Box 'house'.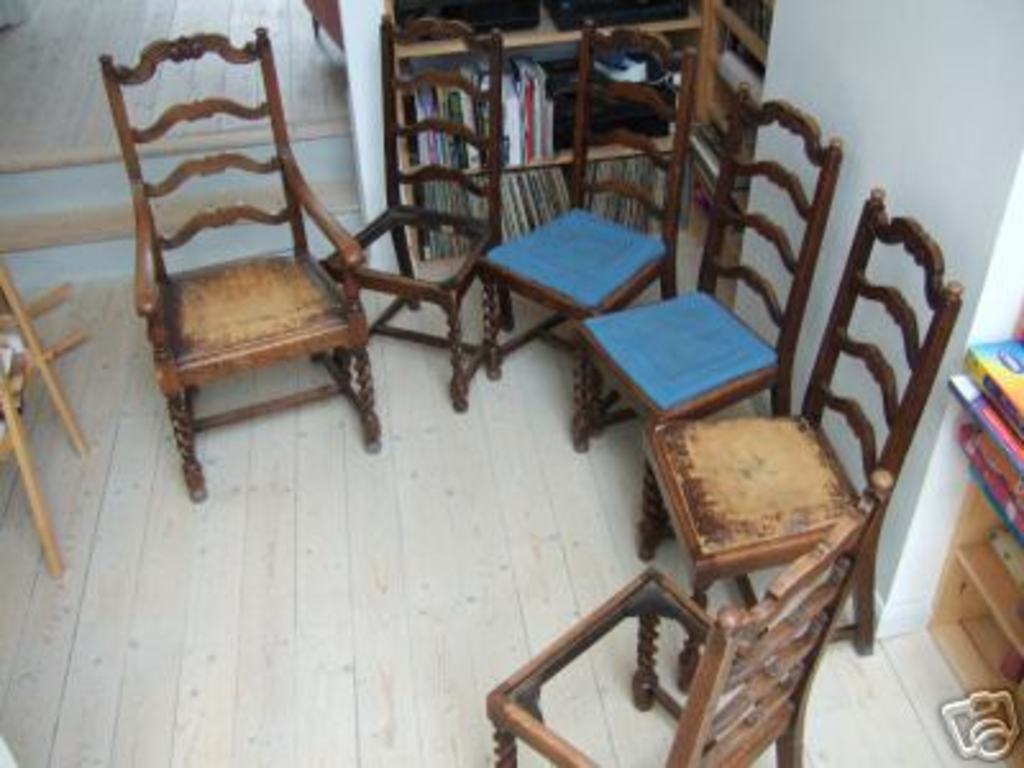
detection(0, 0, 1021, 765).
